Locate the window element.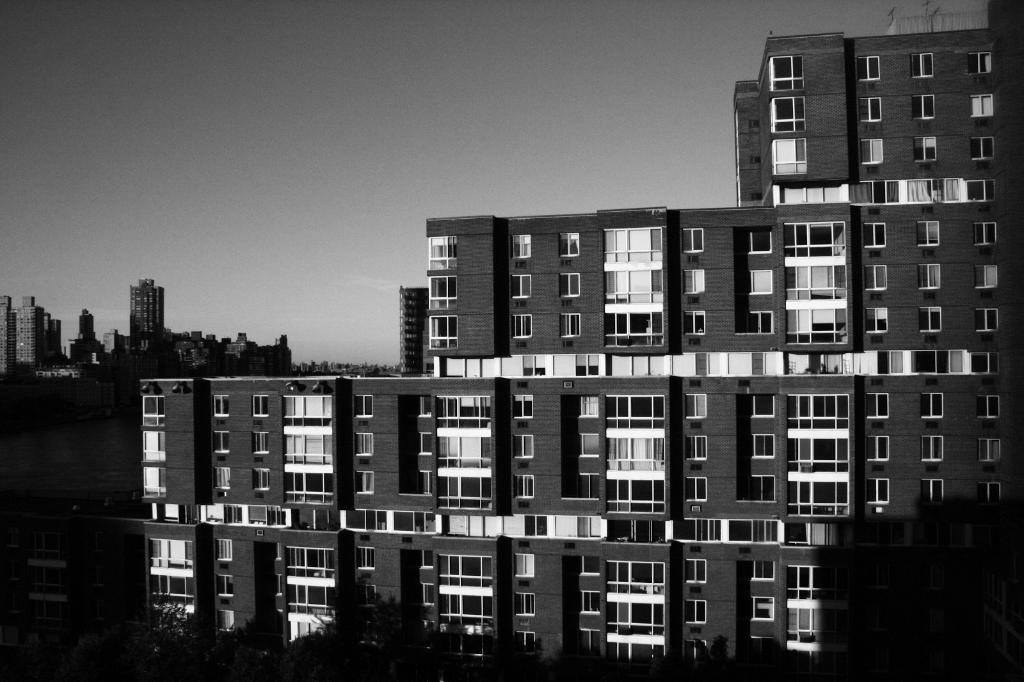
Element bbox: l=971, t=306, r=1000, b=333.
